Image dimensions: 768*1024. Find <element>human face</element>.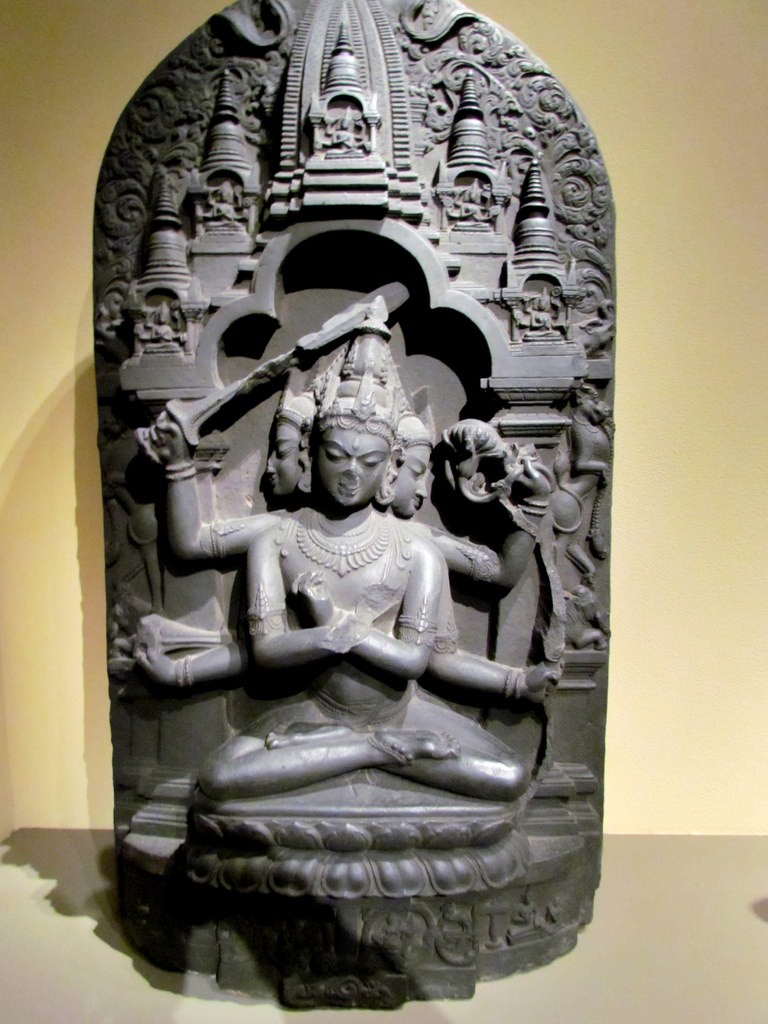
select_region(396, 452, 434, 515).
